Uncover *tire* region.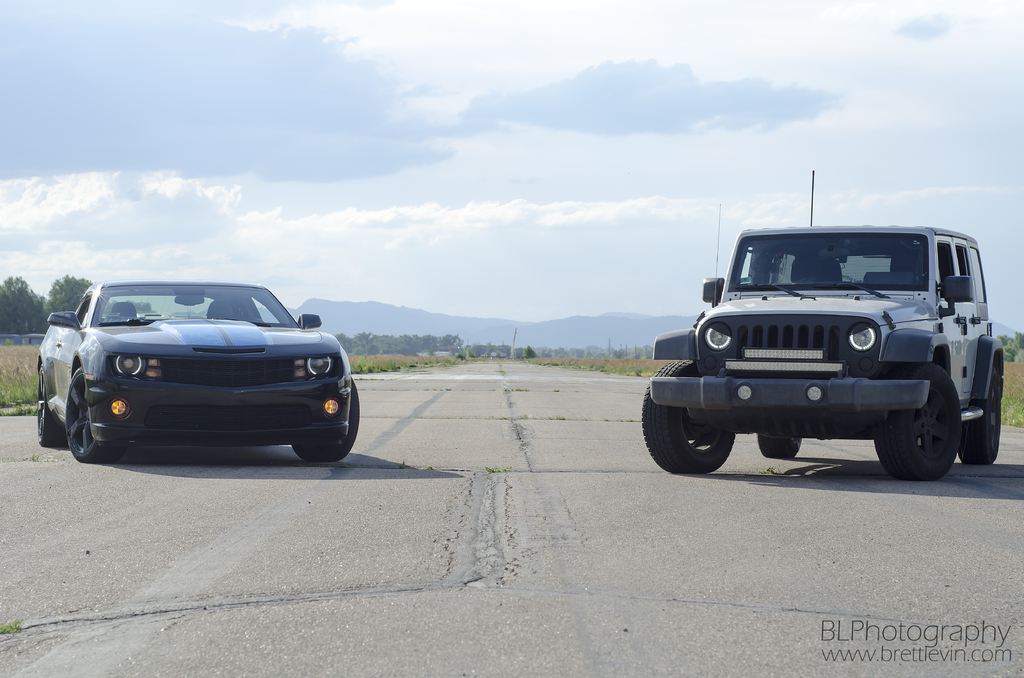
Uncovered: <box>964,362,1002,467</box>.
